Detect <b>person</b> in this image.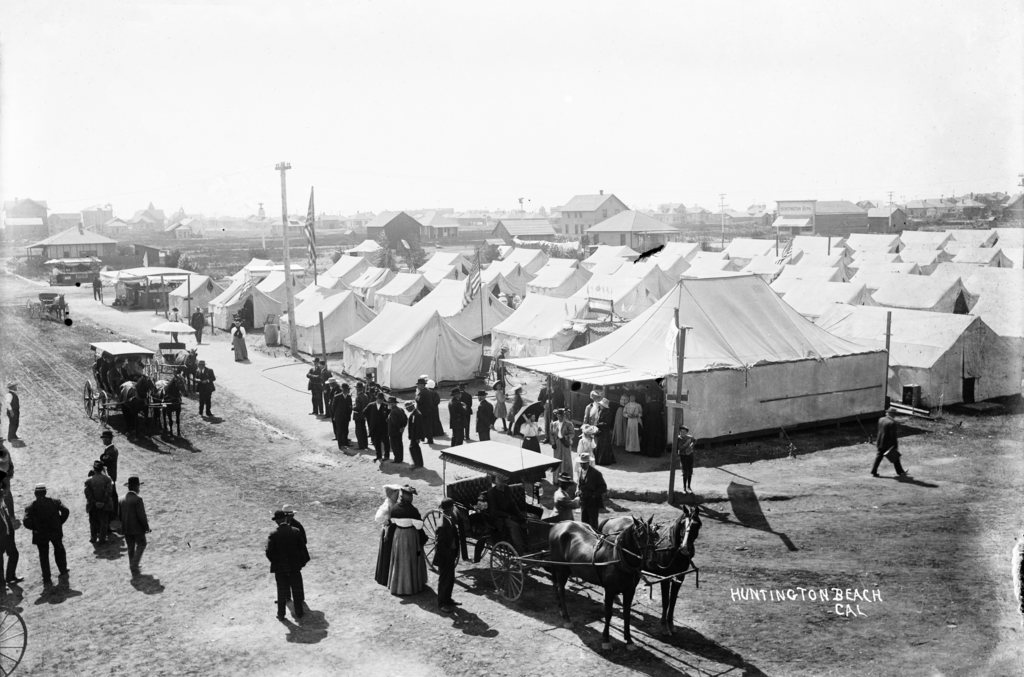
Detection: Rect(491, 379, 509, 432).
